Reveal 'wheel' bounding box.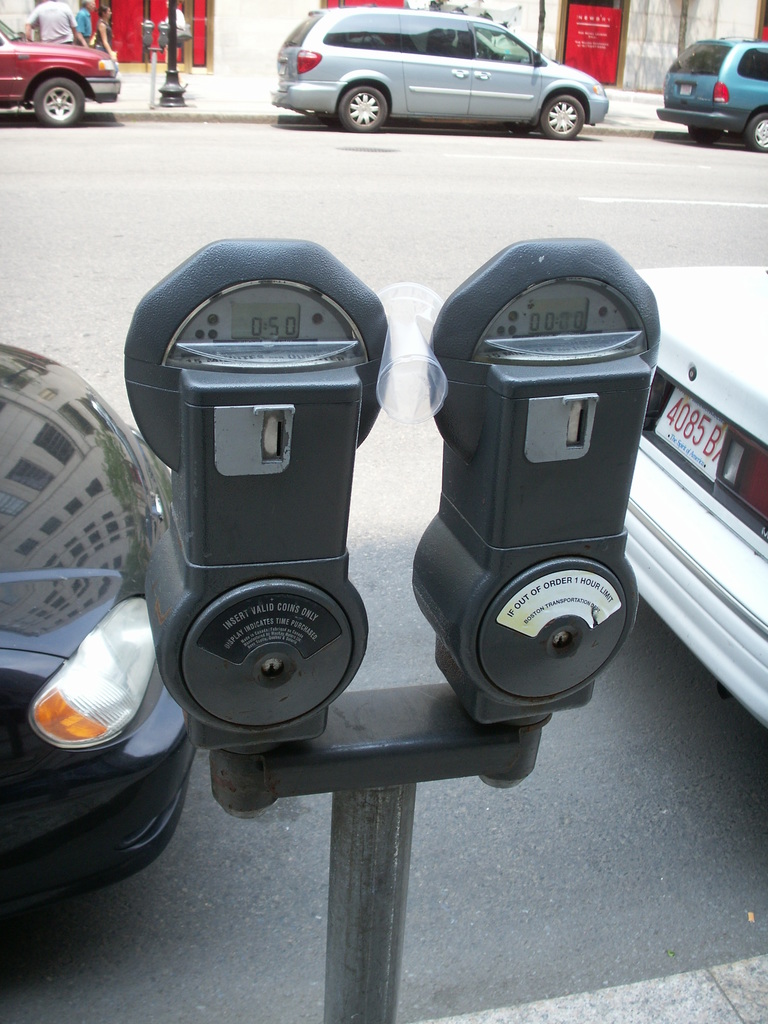
Revealed: {"left": 692, "top": 125, "right": 719, "bottom": 144}.
